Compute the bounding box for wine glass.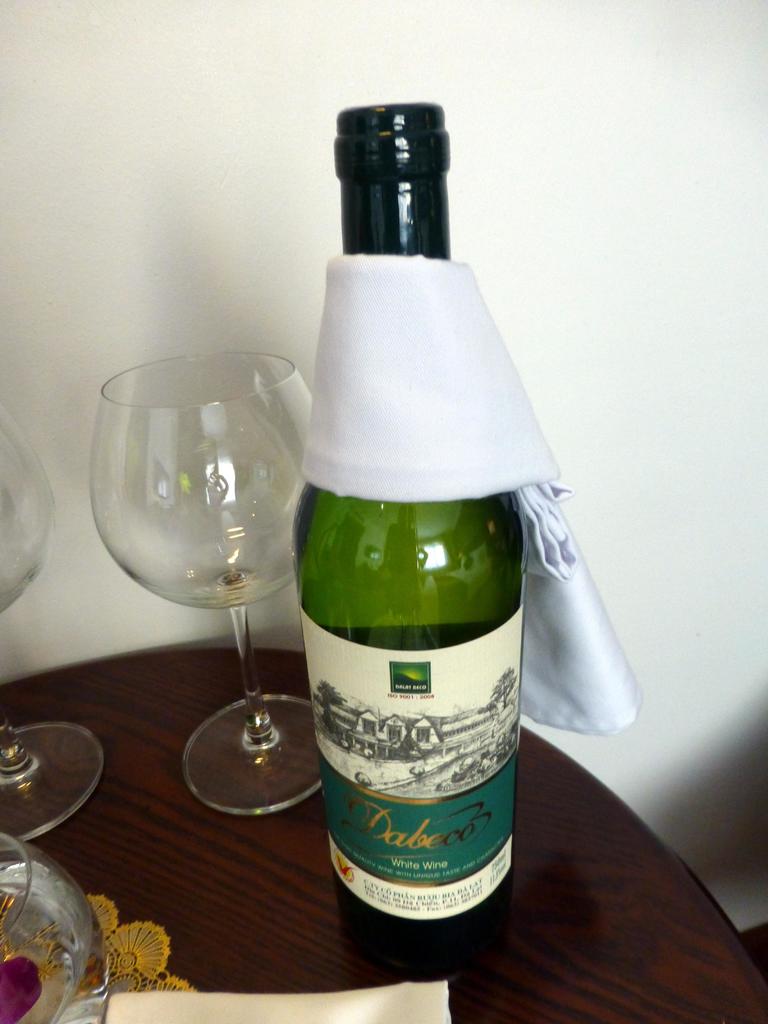
(x1=96, y1=355, x2=320, y2=808).
